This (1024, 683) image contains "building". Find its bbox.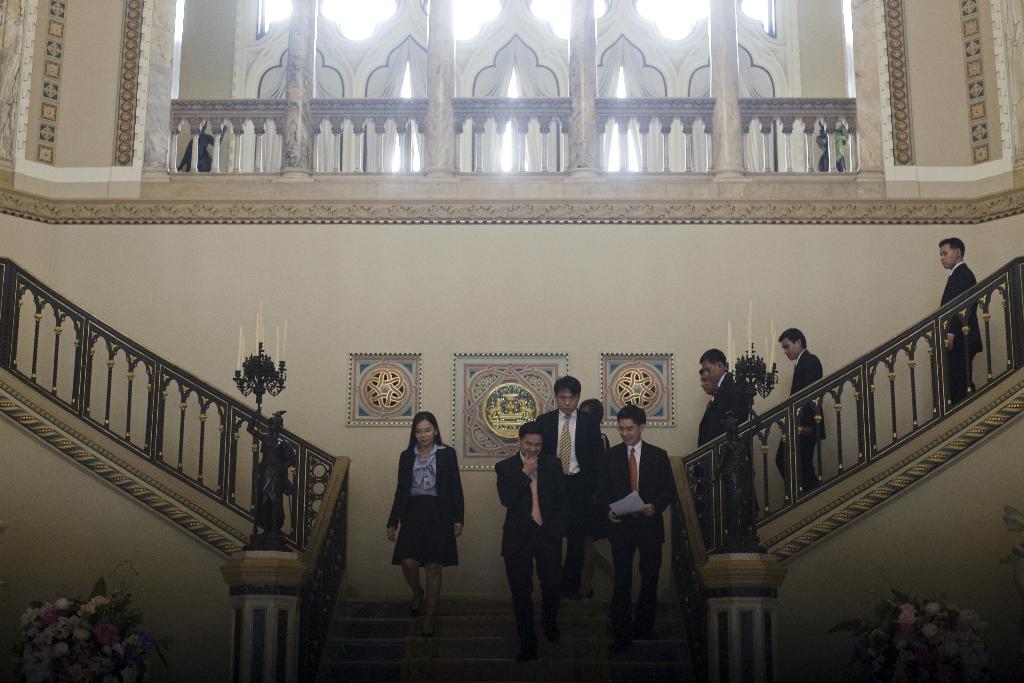
0,0,1020,682.
